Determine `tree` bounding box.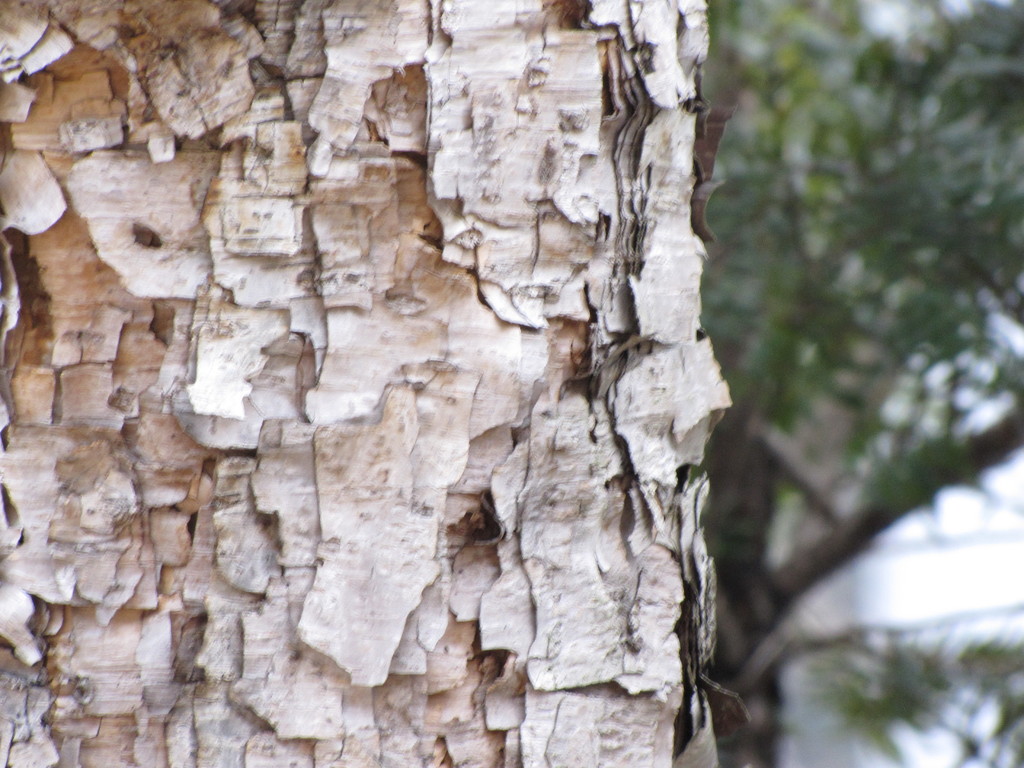
Determined: box(703, 0, 1023, 767).
